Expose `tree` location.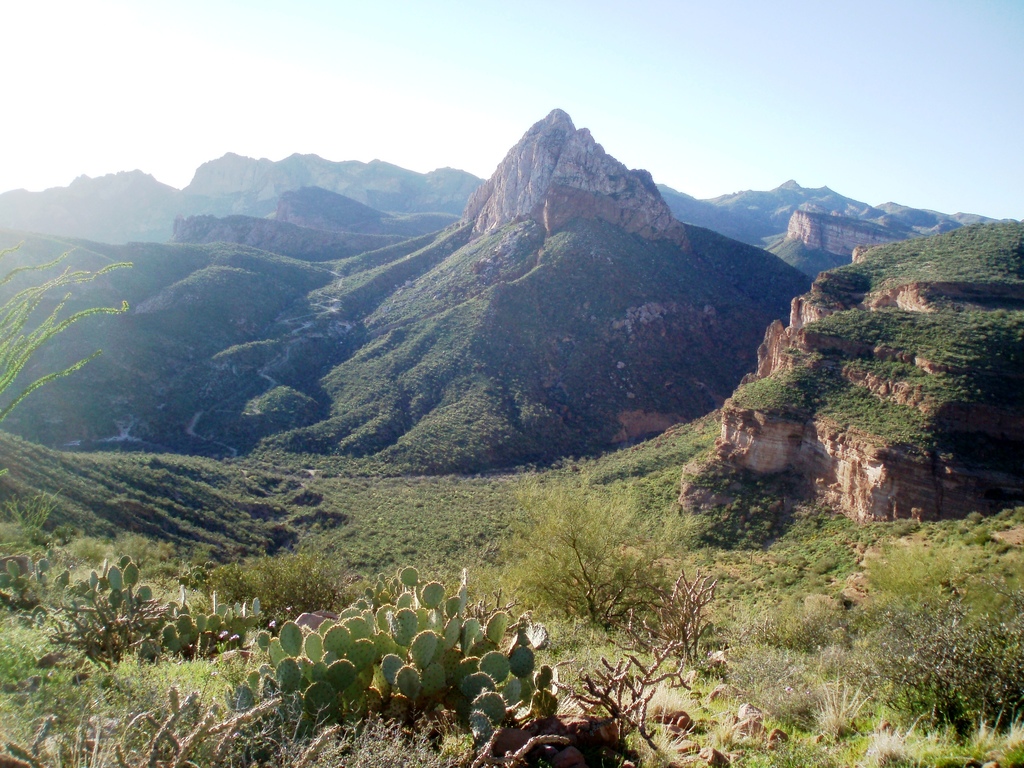
Exposed at 511 465 705 620.
